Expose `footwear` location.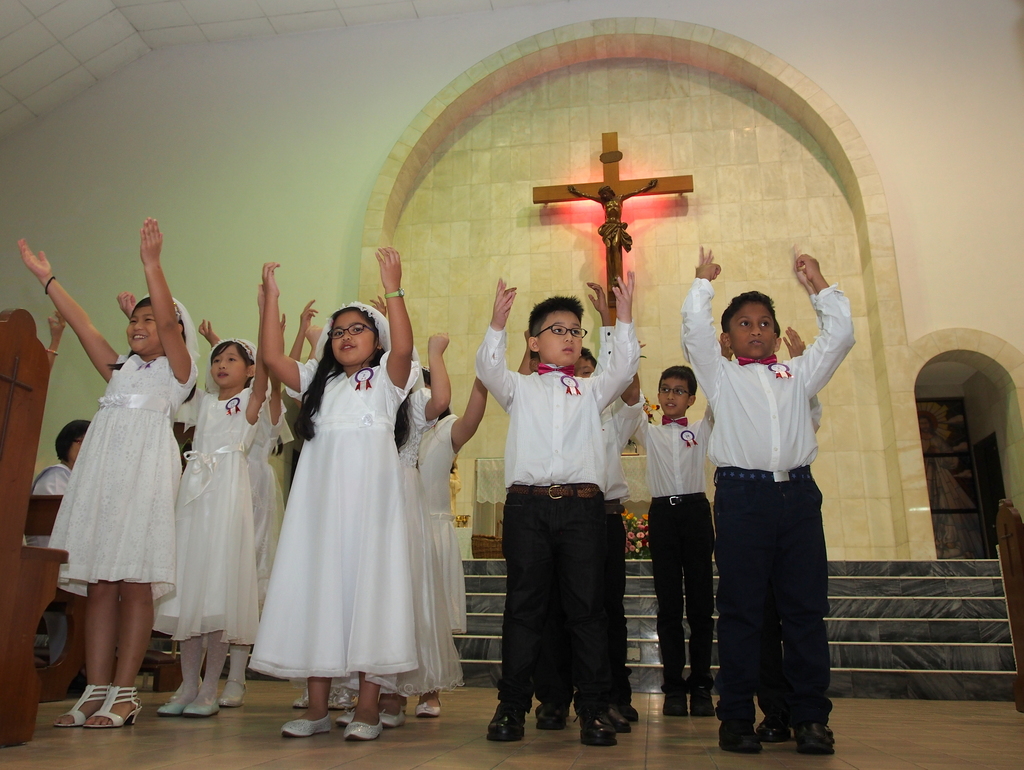
Exposed at 320, 690, 357, 715.
